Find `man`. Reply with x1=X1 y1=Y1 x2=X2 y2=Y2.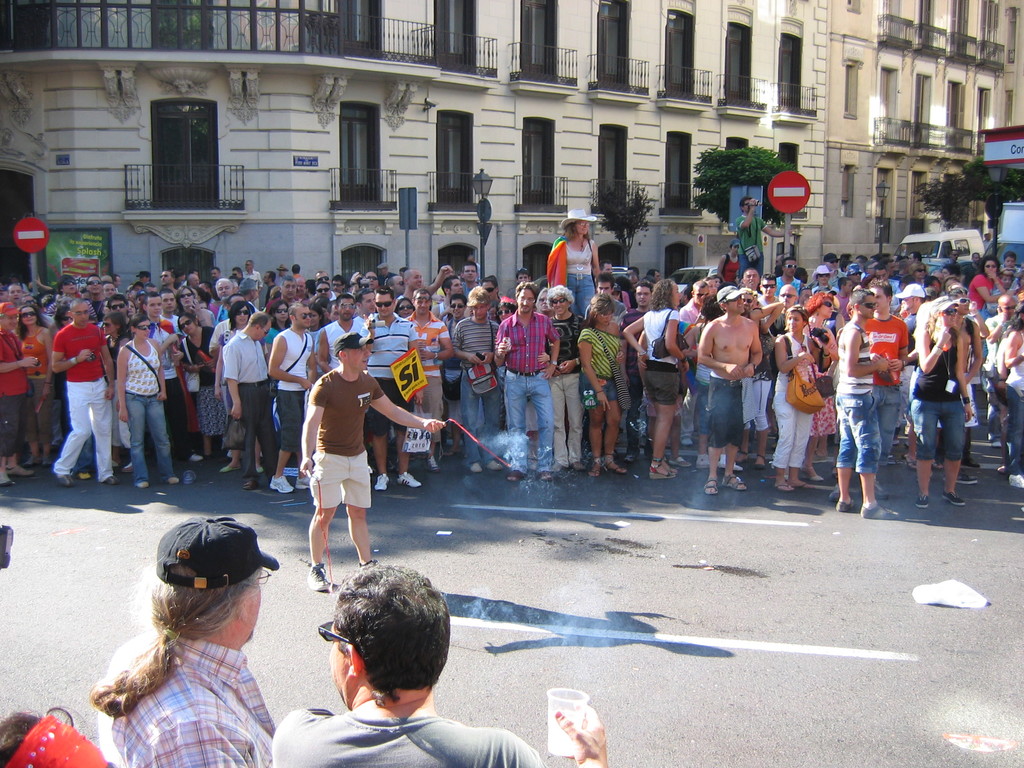
x1=47 y1=301 x2=118 y2=488.
